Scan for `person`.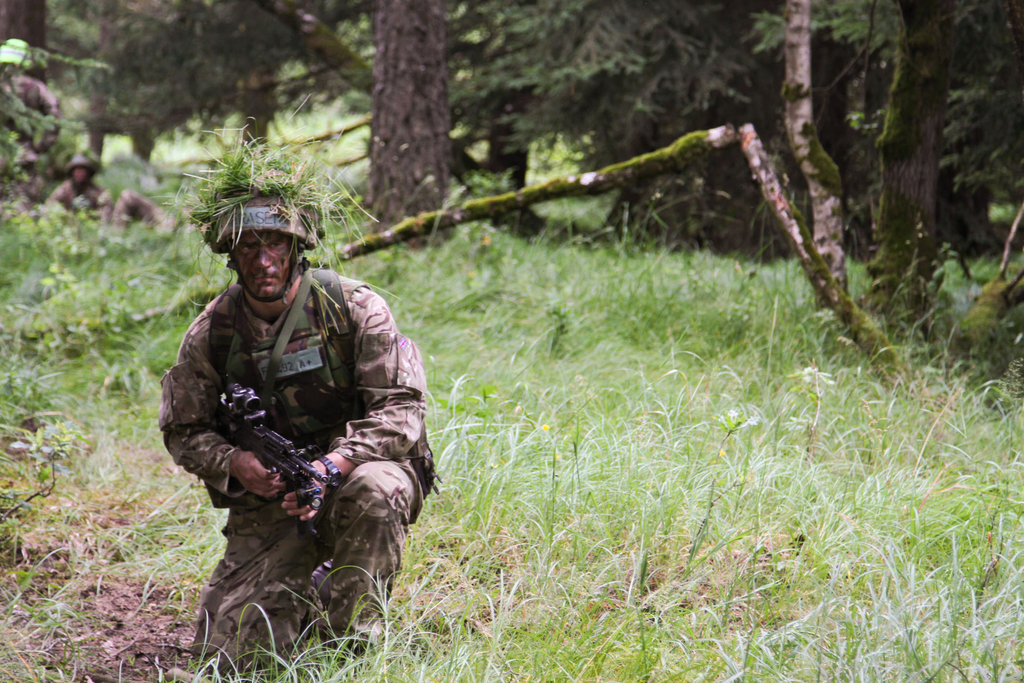
Scan result: <box>181,204,425,682</box>.
